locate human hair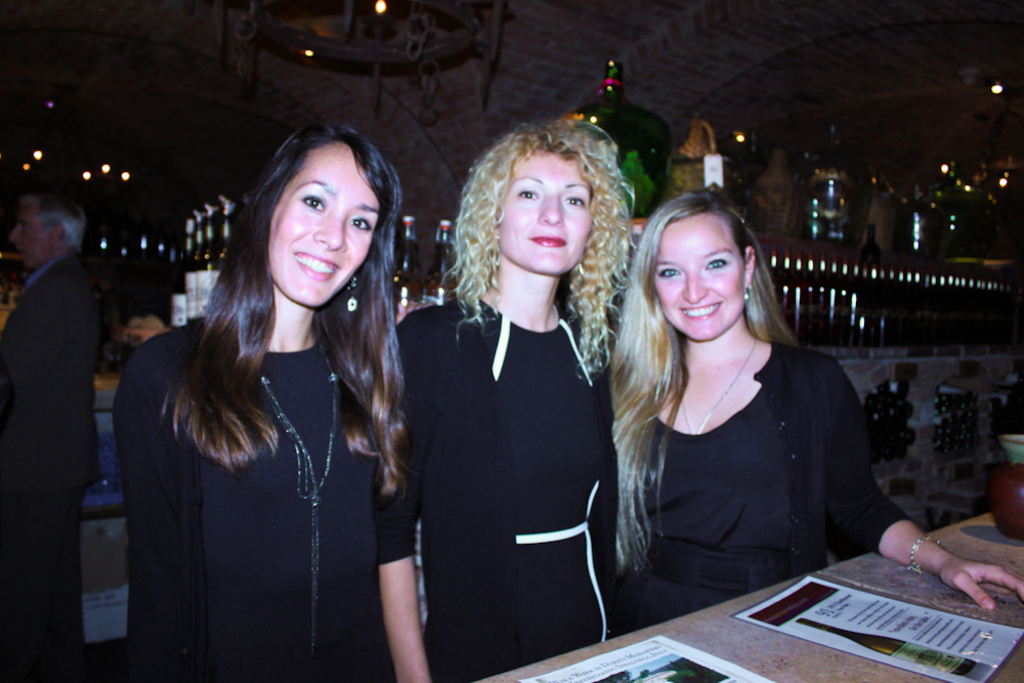
[left=169, top=113, right=397, bottom=510]
